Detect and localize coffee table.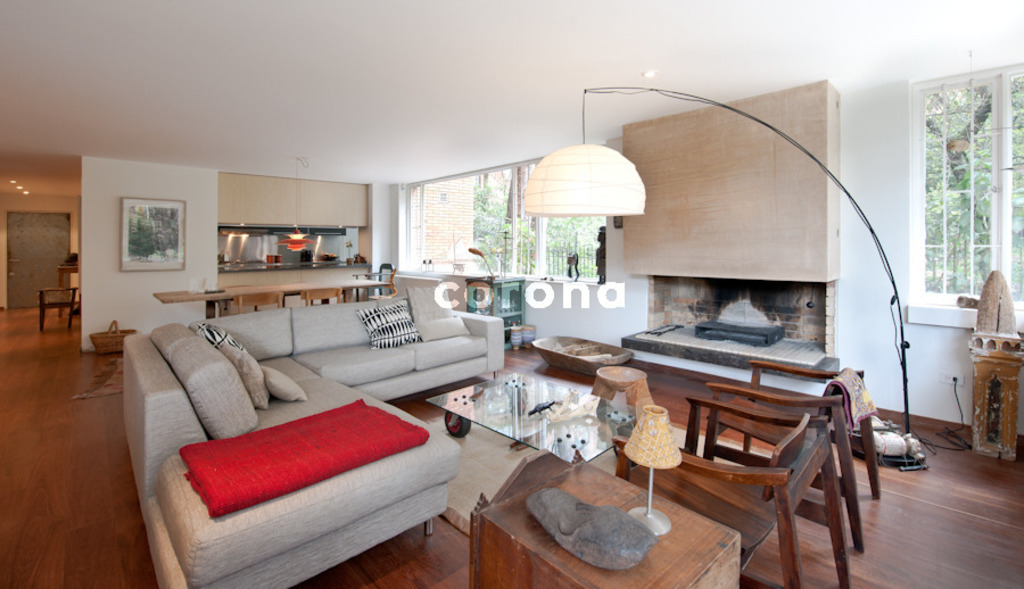
Localized at [x1=429, y1=367, x2=634, y2=461].
